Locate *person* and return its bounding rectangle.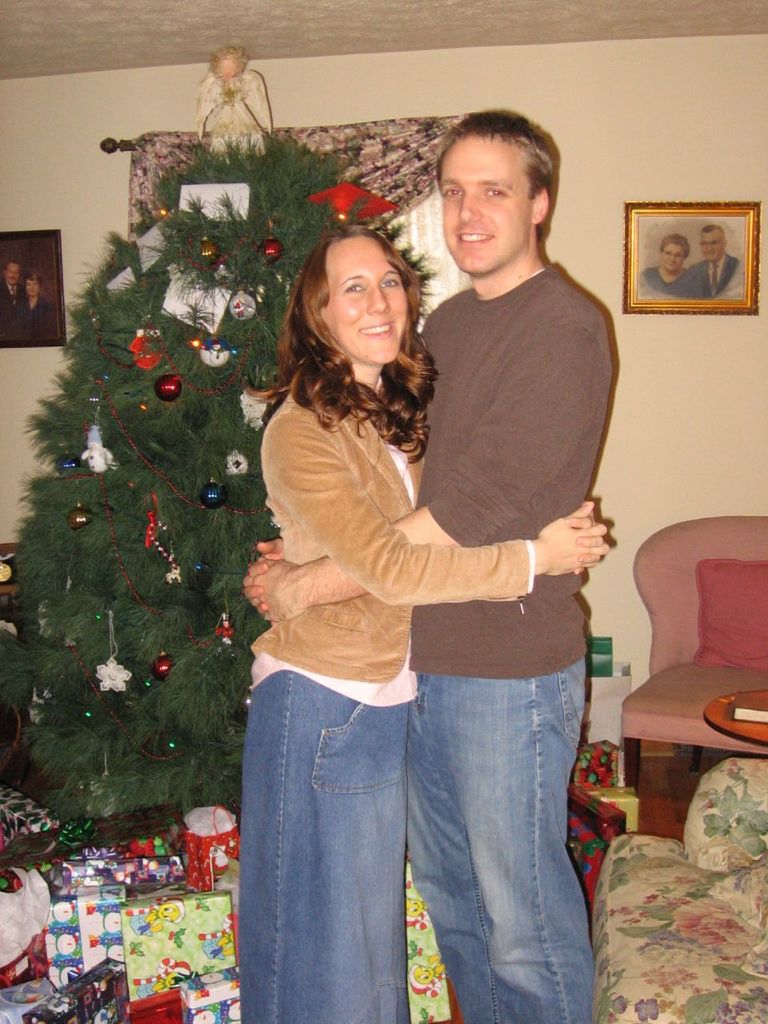
locate(239, 110, 610, 1023).
